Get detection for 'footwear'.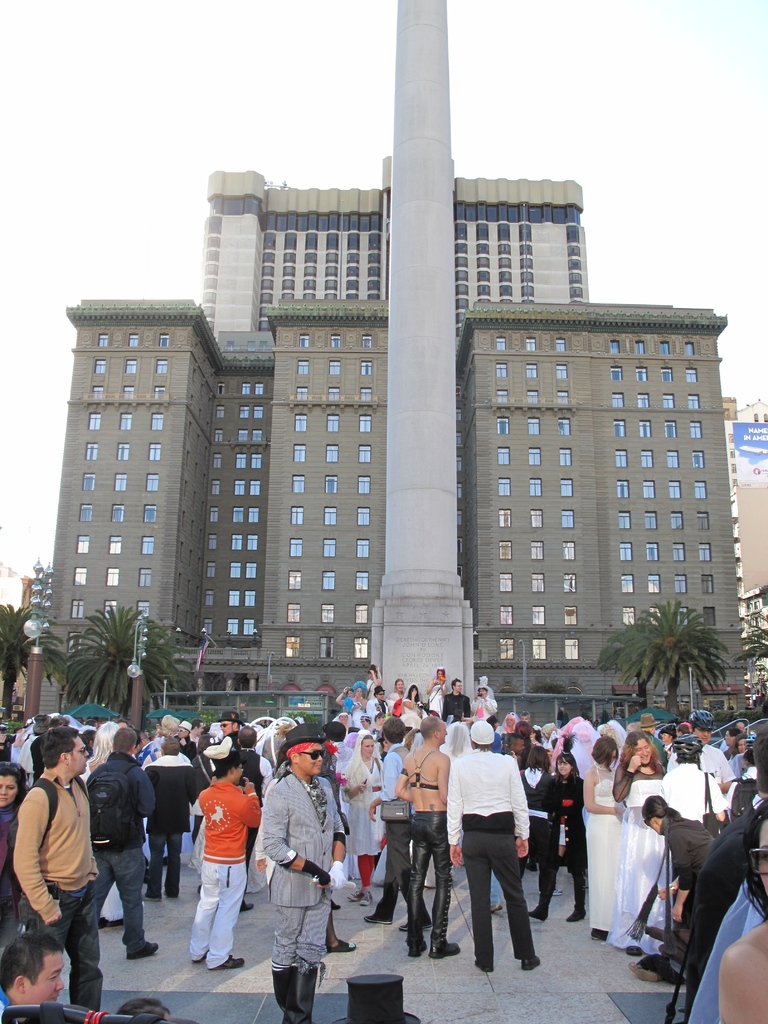
Detection: x1=140, y1=892, x2=159, y2=900.
